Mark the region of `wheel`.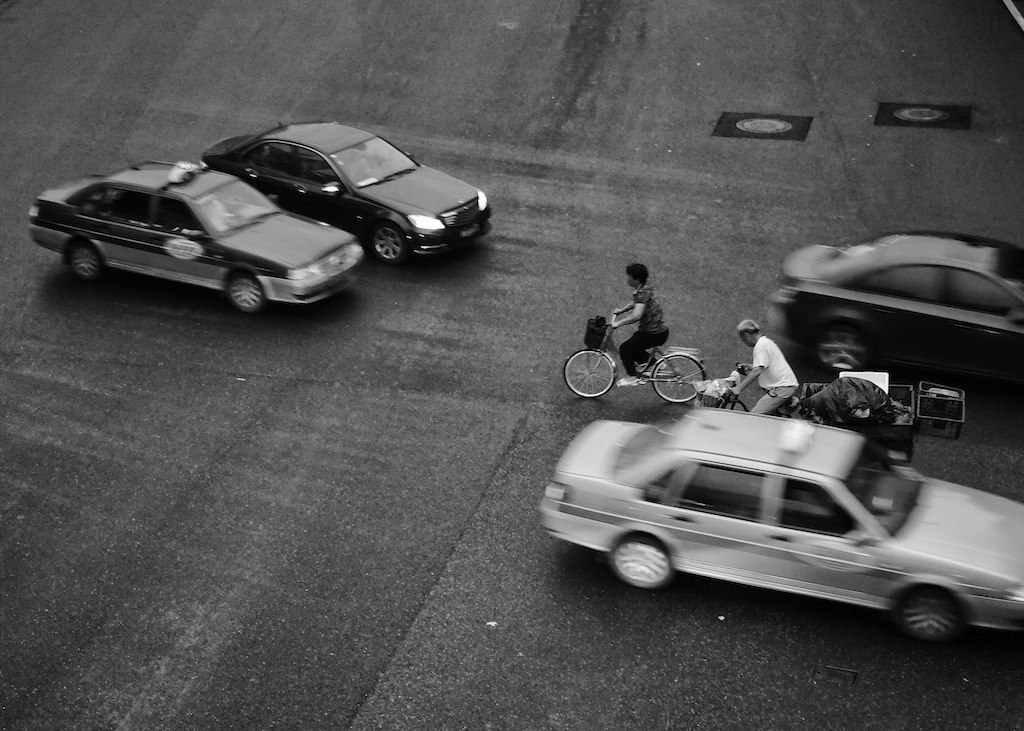
Region: (73,241,99,280).
